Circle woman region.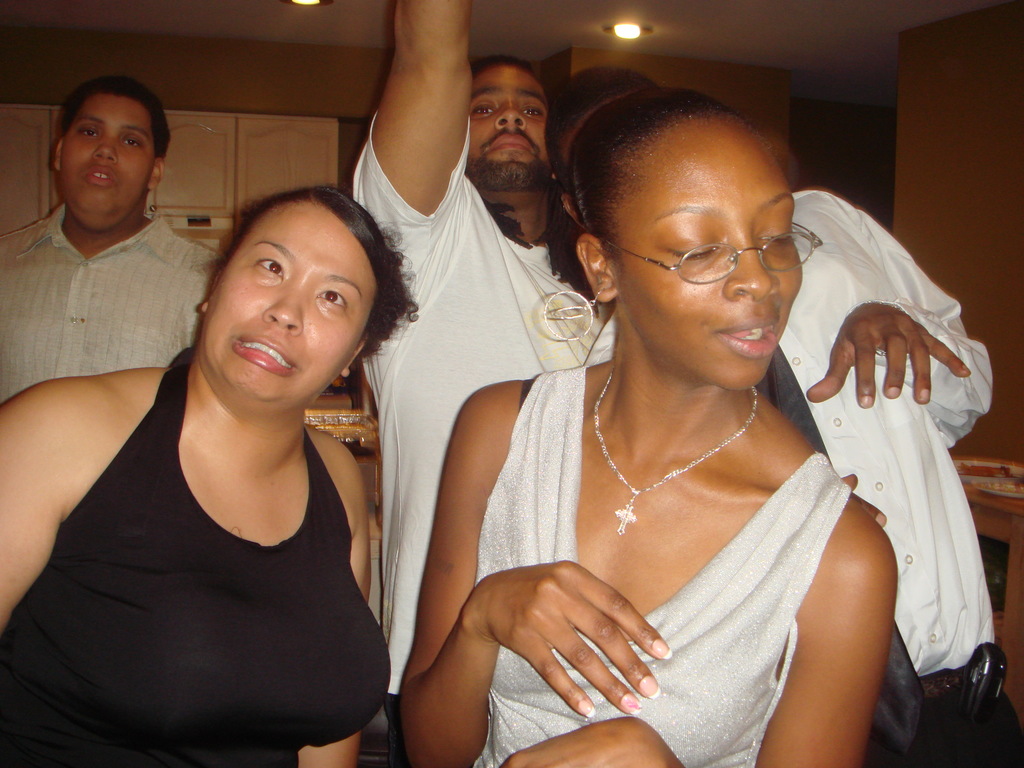
Region: (364,61,970,767).
